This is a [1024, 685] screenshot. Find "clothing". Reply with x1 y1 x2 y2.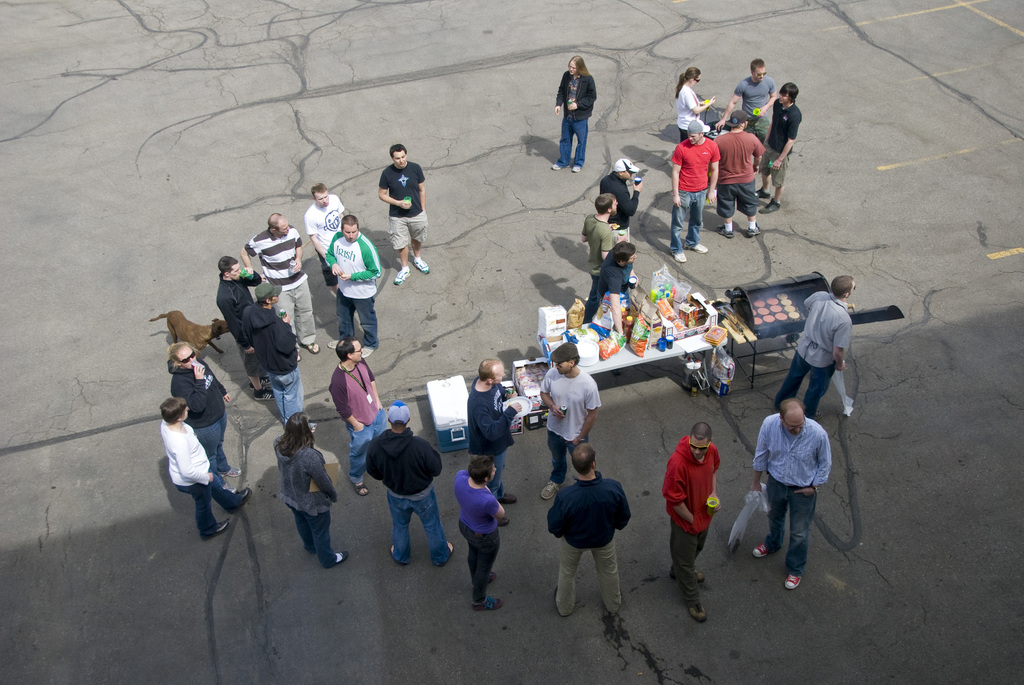
579 218 625 274.
